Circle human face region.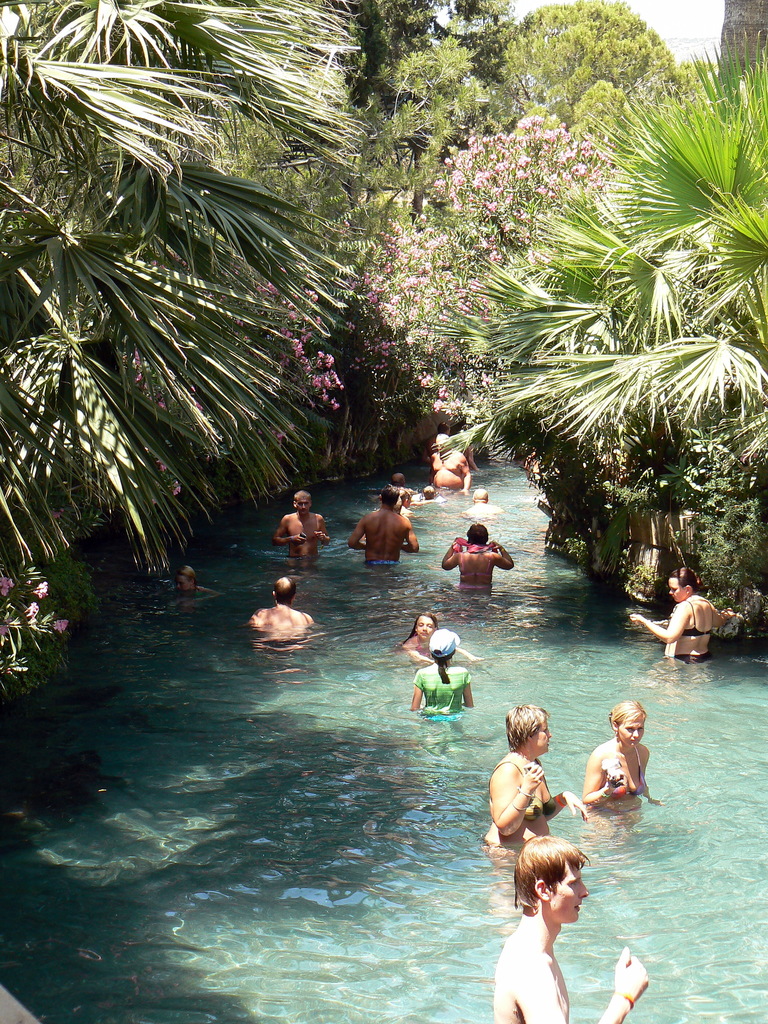
Region: (x1=667, y1=578, x2=686, y2=601).
